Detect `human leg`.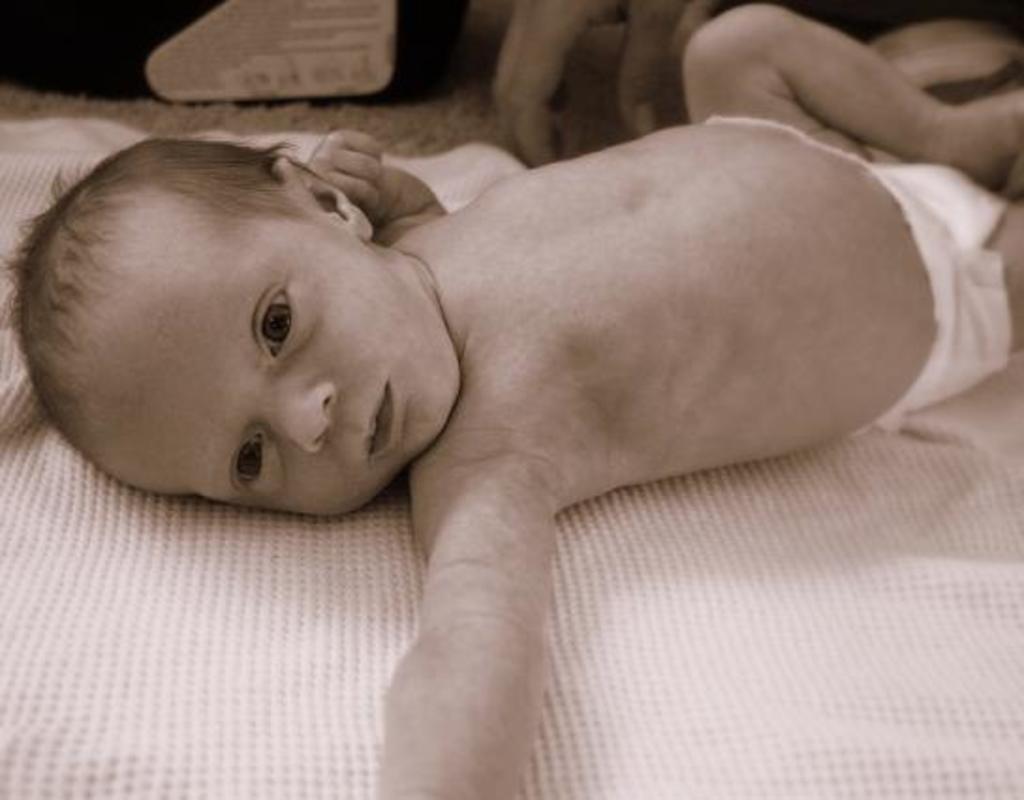
Detected at 680, 4, 1022, 186.
